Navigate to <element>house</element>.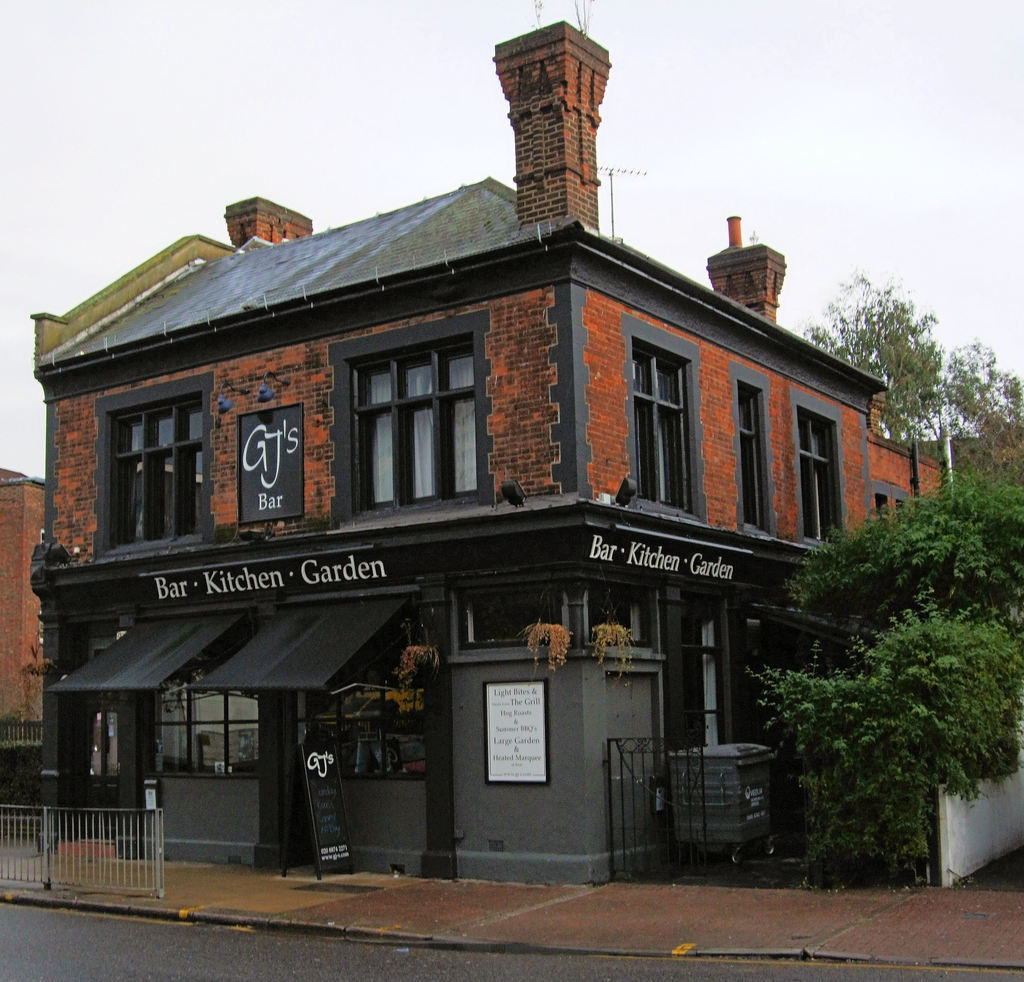
Navigation target: bbox=(0, 462, 54, 823).
